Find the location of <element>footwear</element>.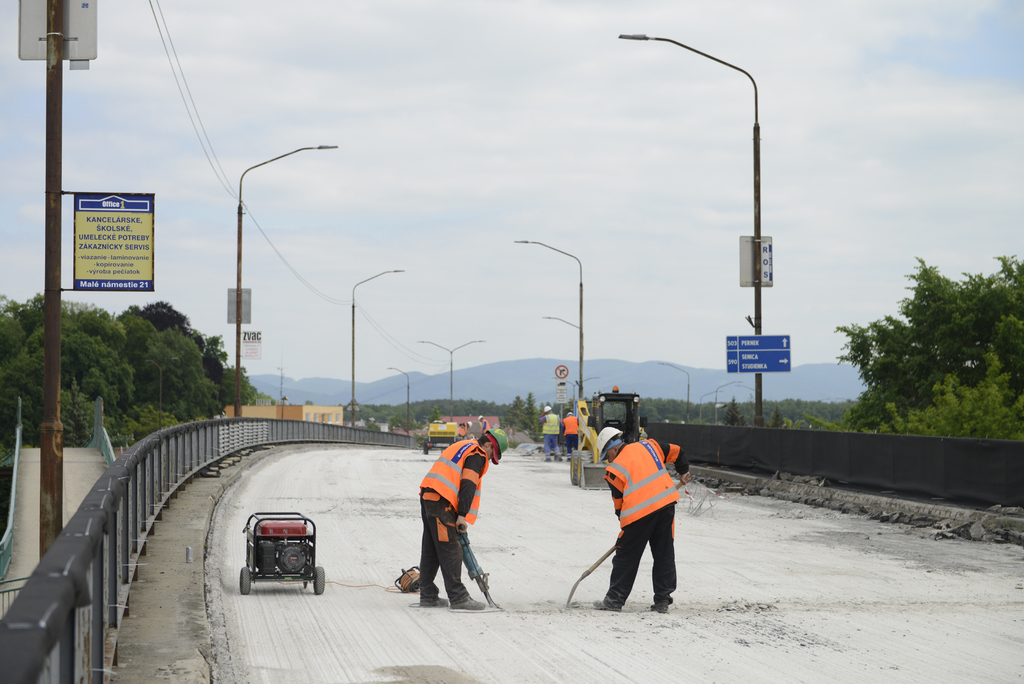
Location: locate(651, 601, 666, 615).
